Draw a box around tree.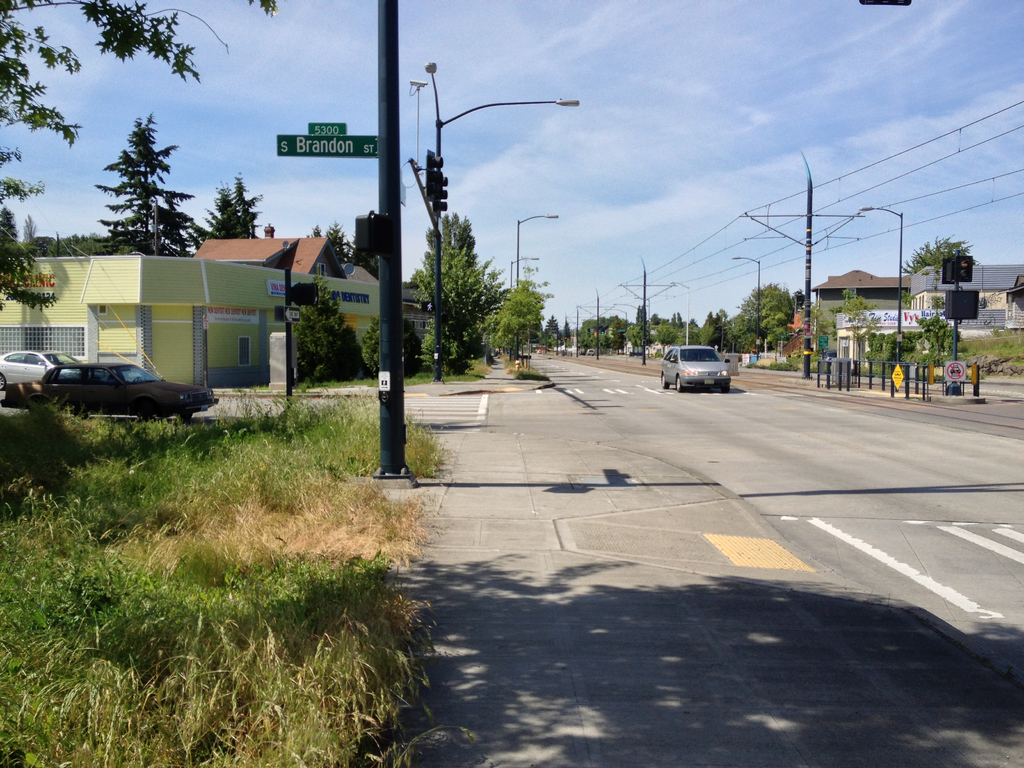
[x1=898, y1=234, x2=986, y2=274].
